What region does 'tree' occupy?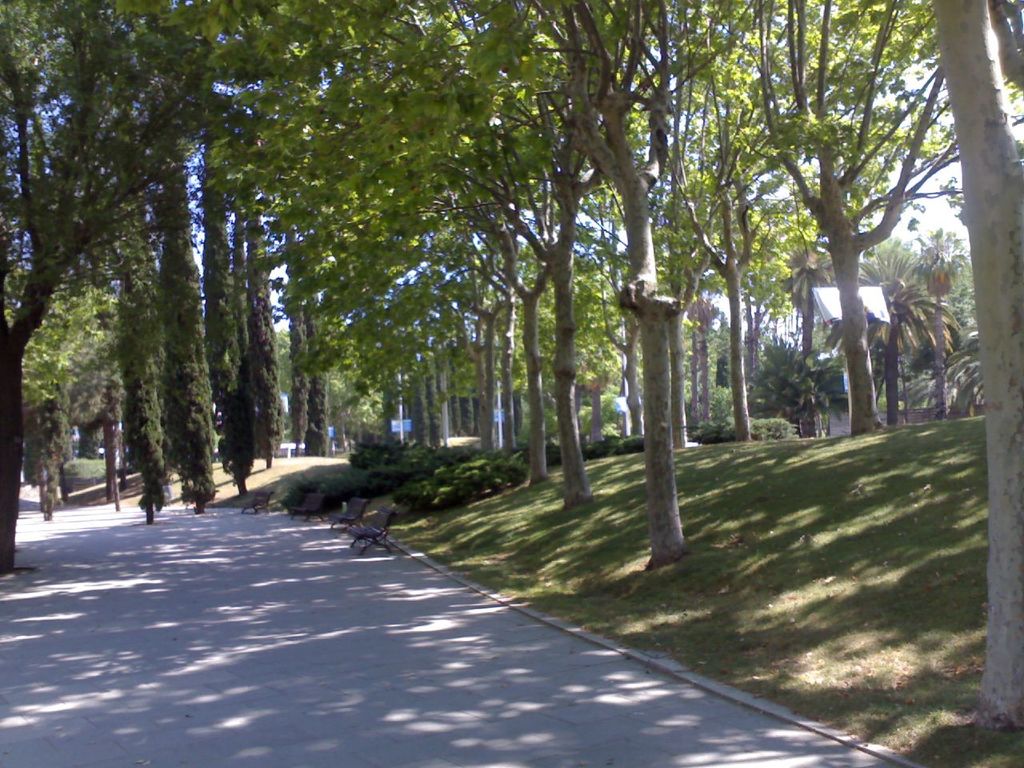
Rect(715, 40, 965, 463).
